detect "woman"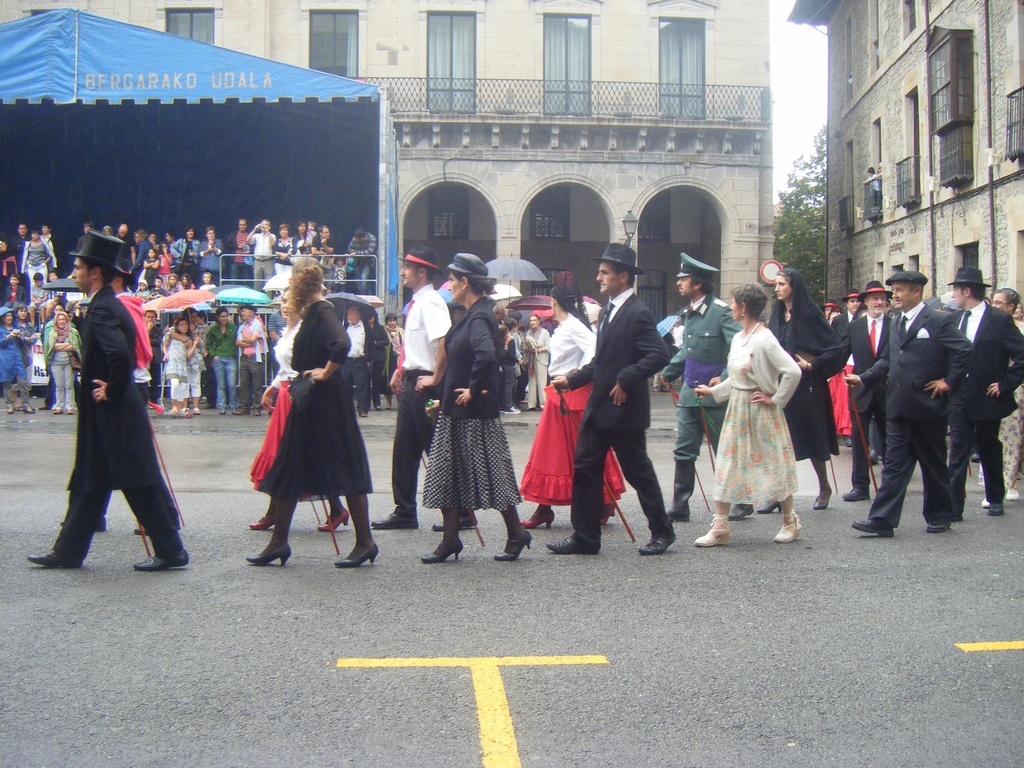
(170,226,200,278)
